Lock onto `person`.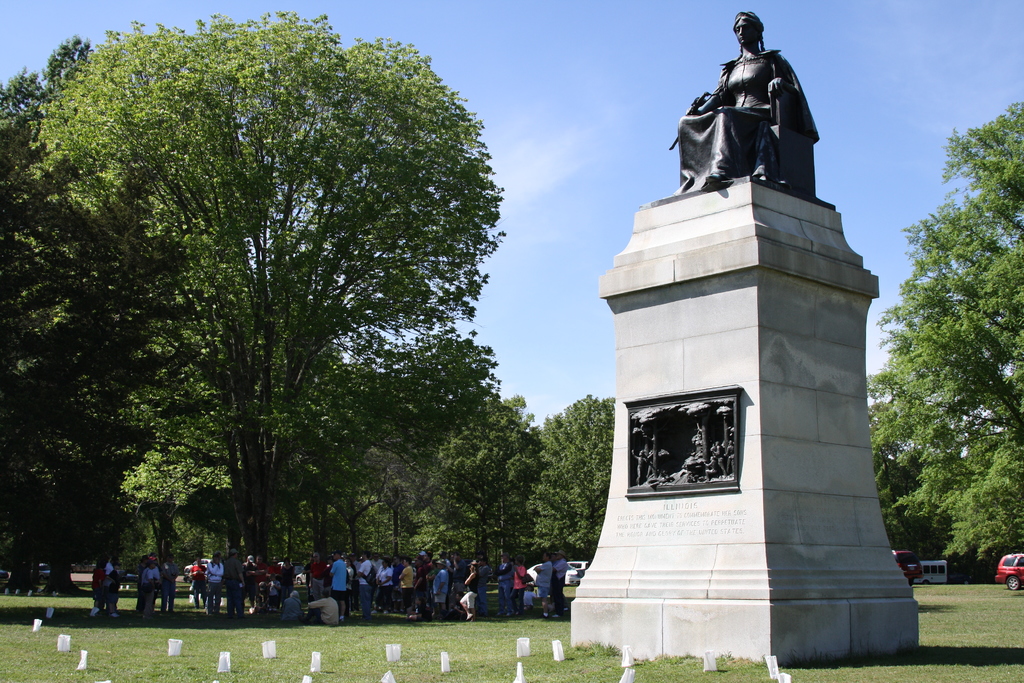
Locked: {"left": 554, "top": 547, "right": 567, "bottom": 615}.
